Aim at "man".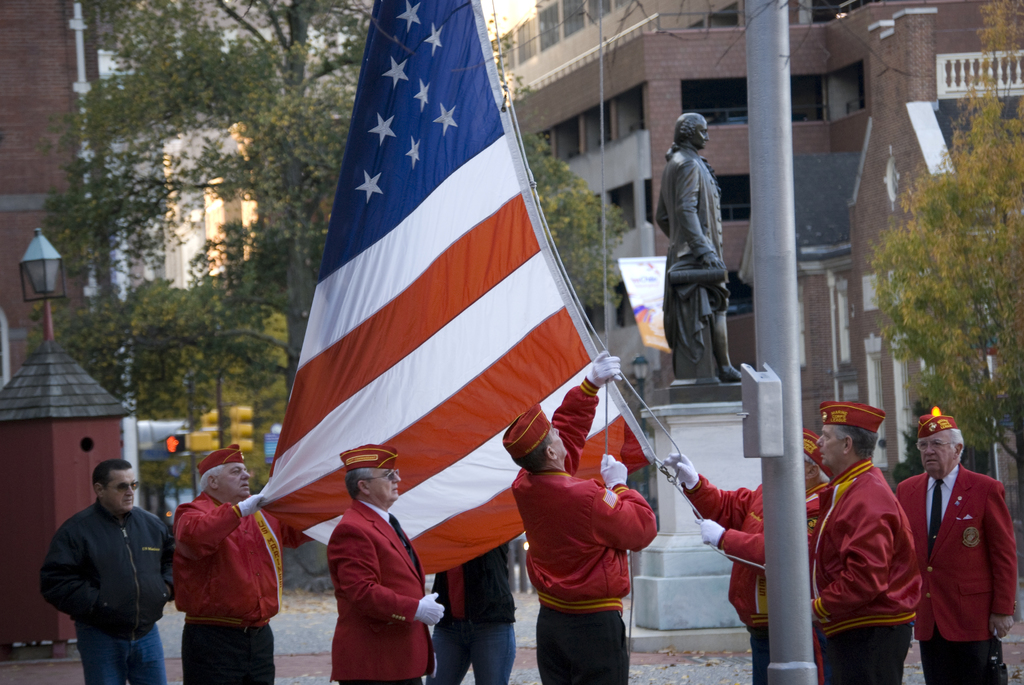
Aimed at [x1=29, y1=453, x2=175, y2=681].
